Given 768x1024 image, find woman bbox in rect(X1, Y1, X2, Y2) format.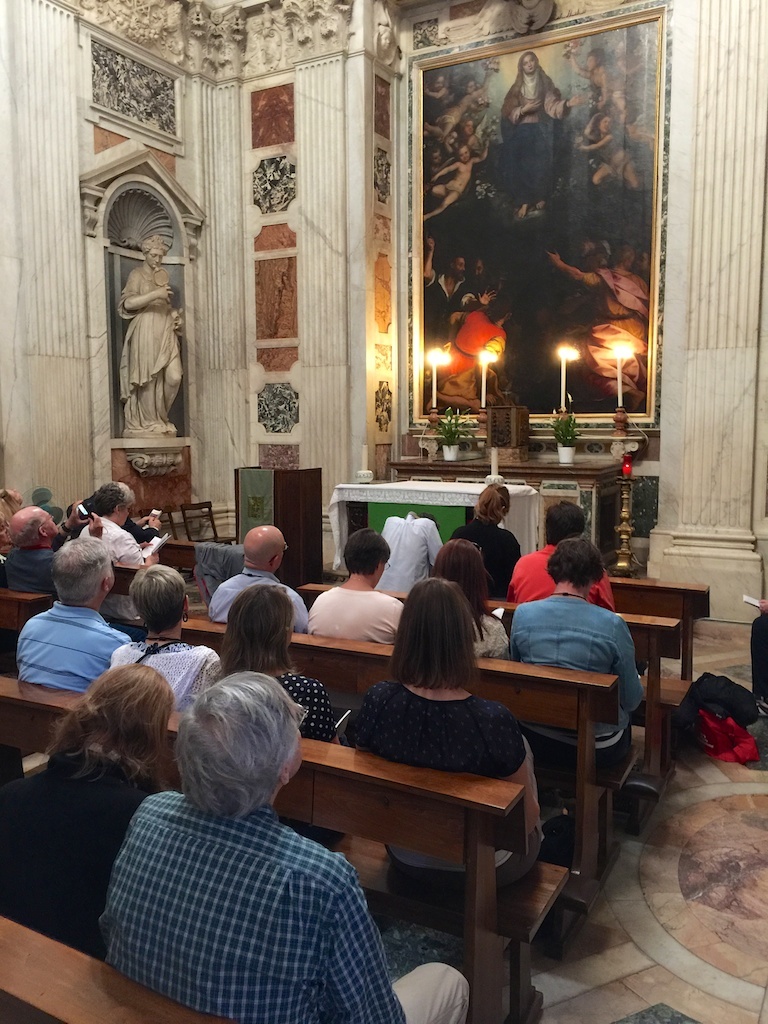
rect(504, 535, 642, 778).
